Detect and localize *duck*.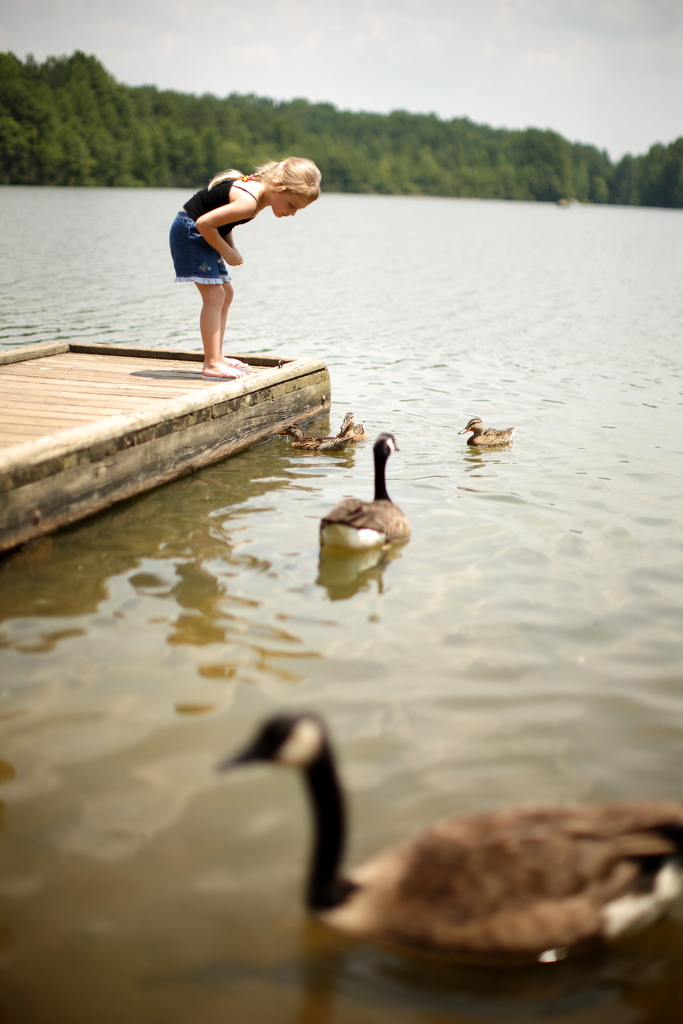
Localized at x1=309 y1=413 x2=418 y2=580.
